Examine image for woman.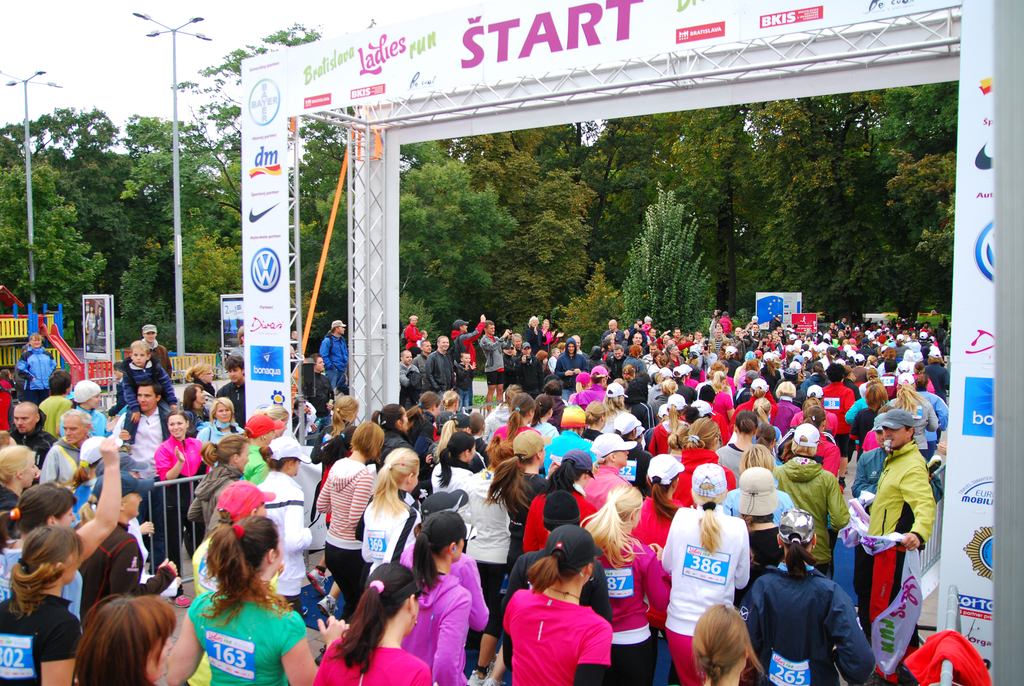
Examination result: 466/409/494/459.
